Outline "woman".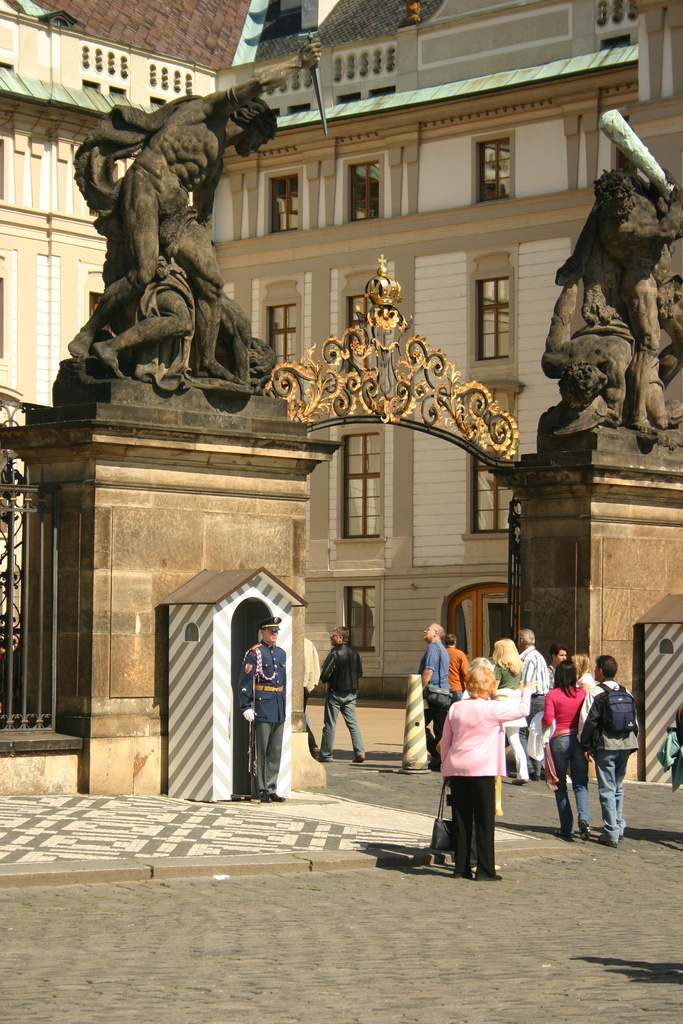
Outline: BBox(543, 664, 589, 839).
